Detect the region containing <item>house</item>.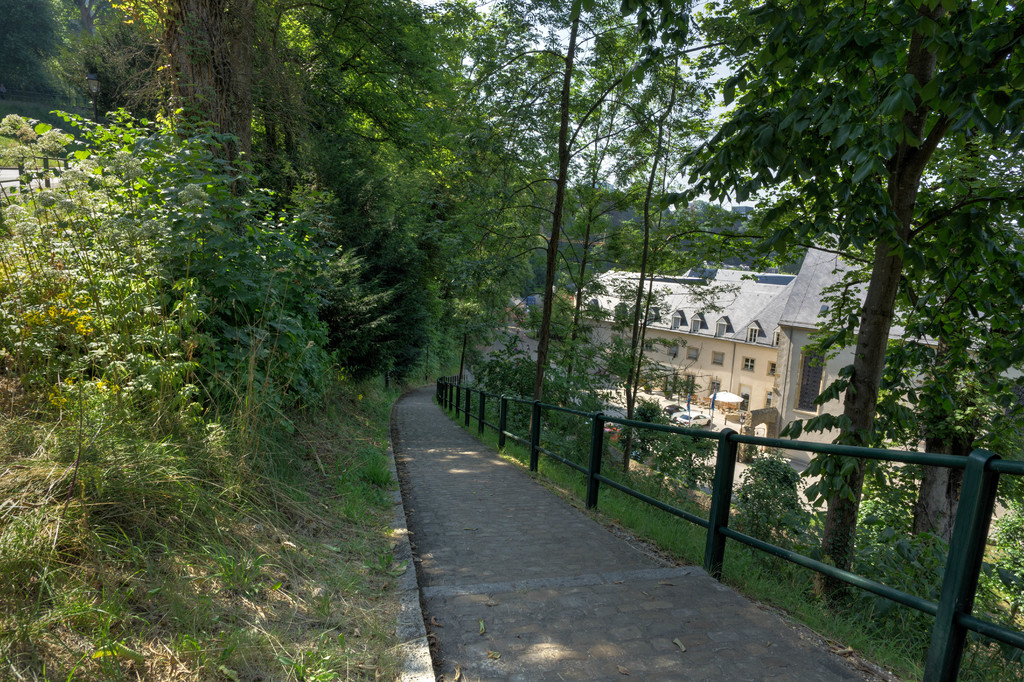
<bbox>564, 268, 809, 428</bbox>.
